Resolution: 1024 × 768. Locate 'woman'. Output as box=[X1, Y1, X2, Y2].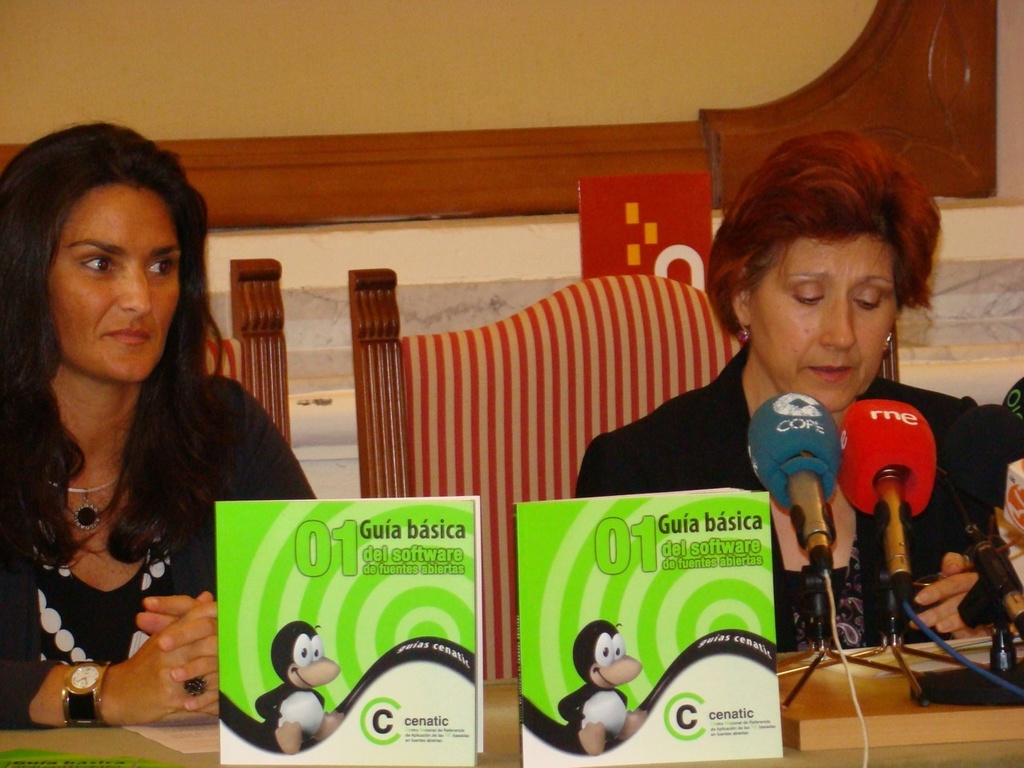
box=[569, 129, 1023, 650].
